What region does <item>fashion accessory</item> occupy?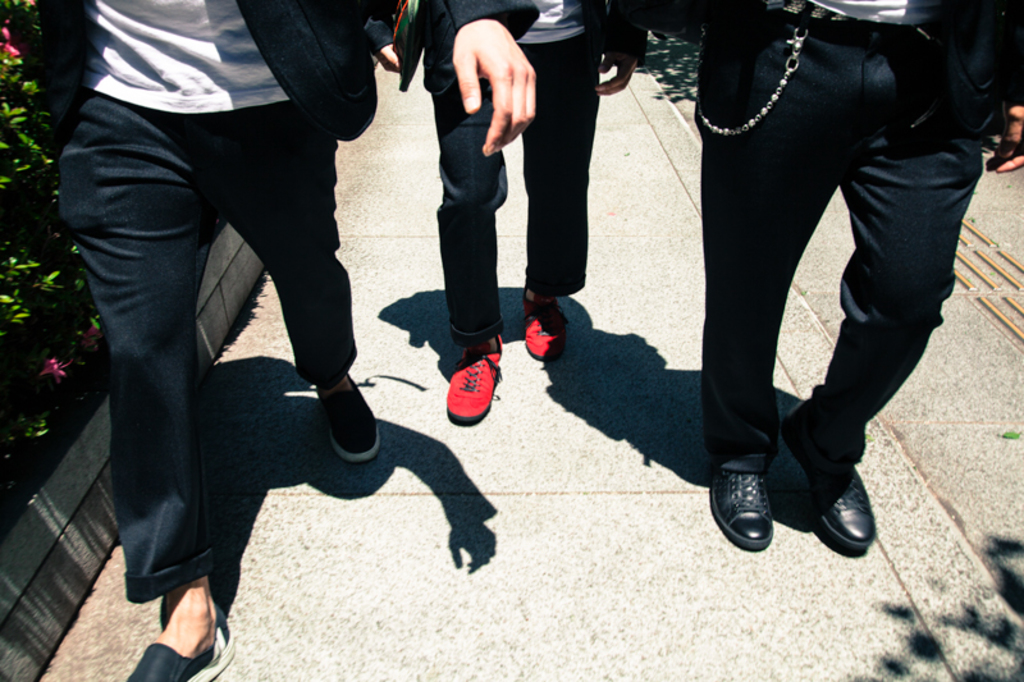
{"left": 520, "top": 290, "right": 572, "bottom": 363}.
